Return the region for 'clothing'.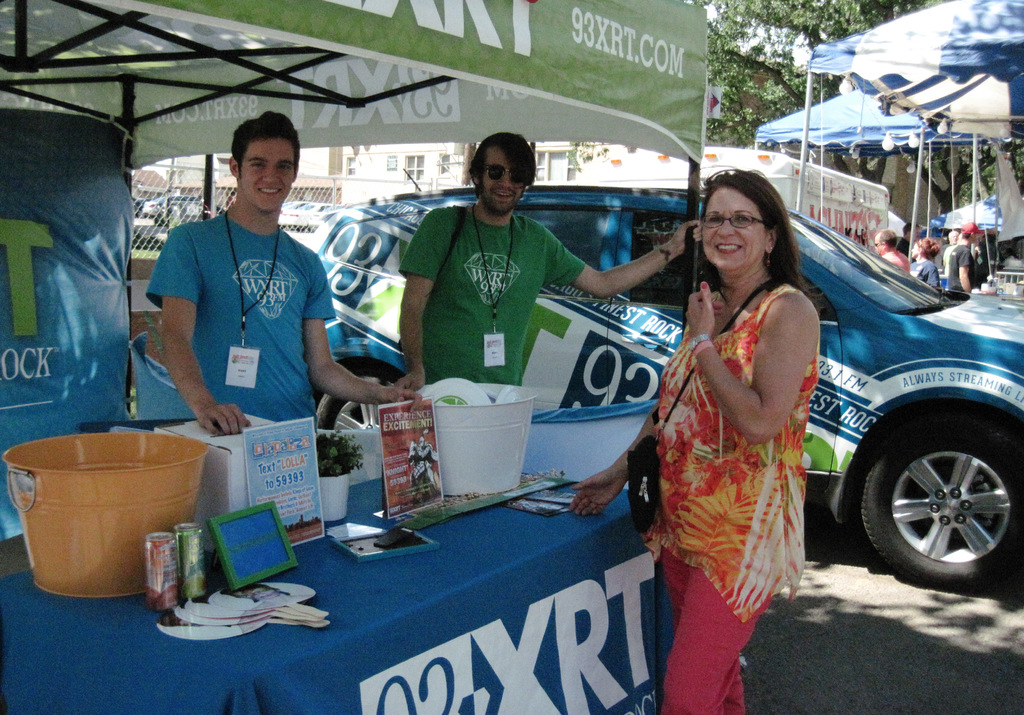
rect(949, 242, 977, 294).
